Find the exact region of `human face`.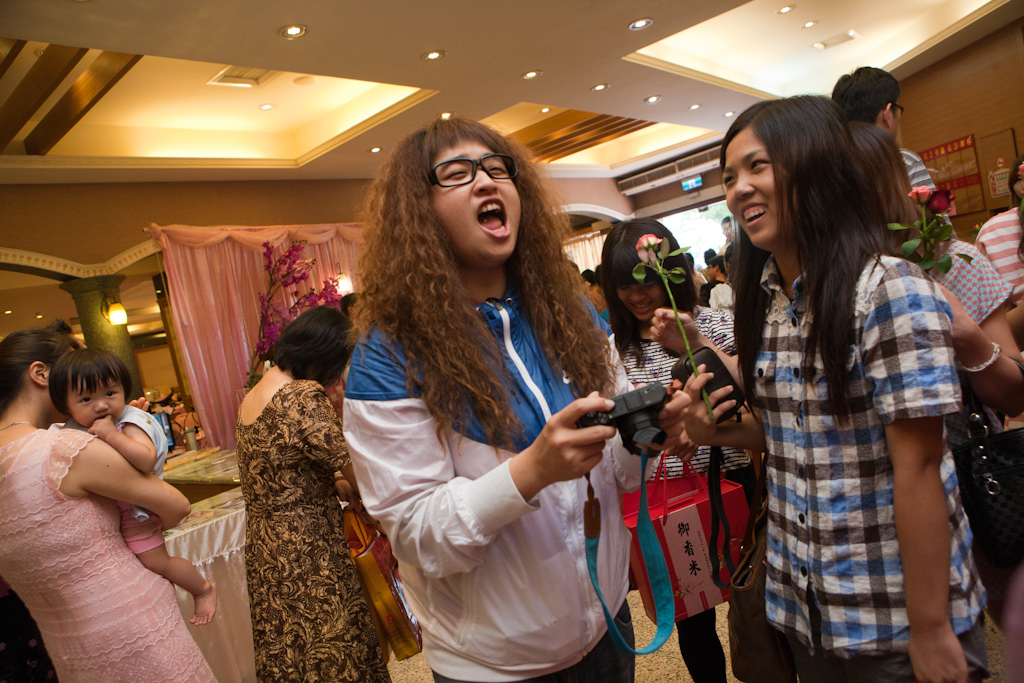
Exact region: [69, 386, 126, 429].
